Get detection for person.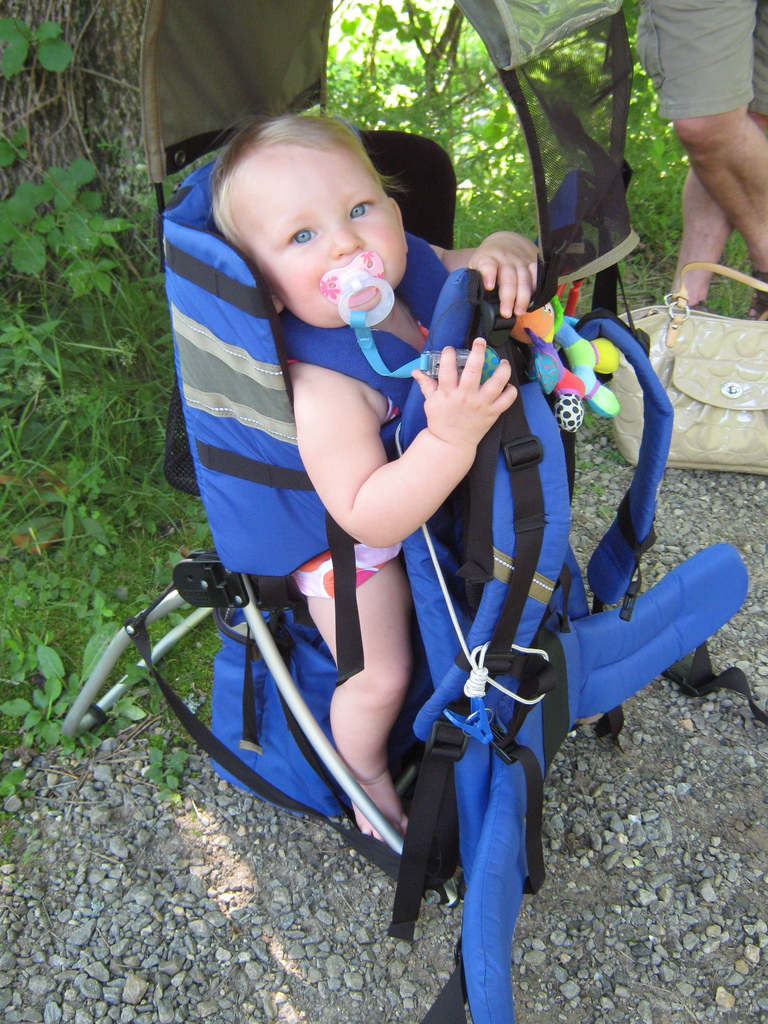
Detection: BBox(635, 0, 767, 304).
